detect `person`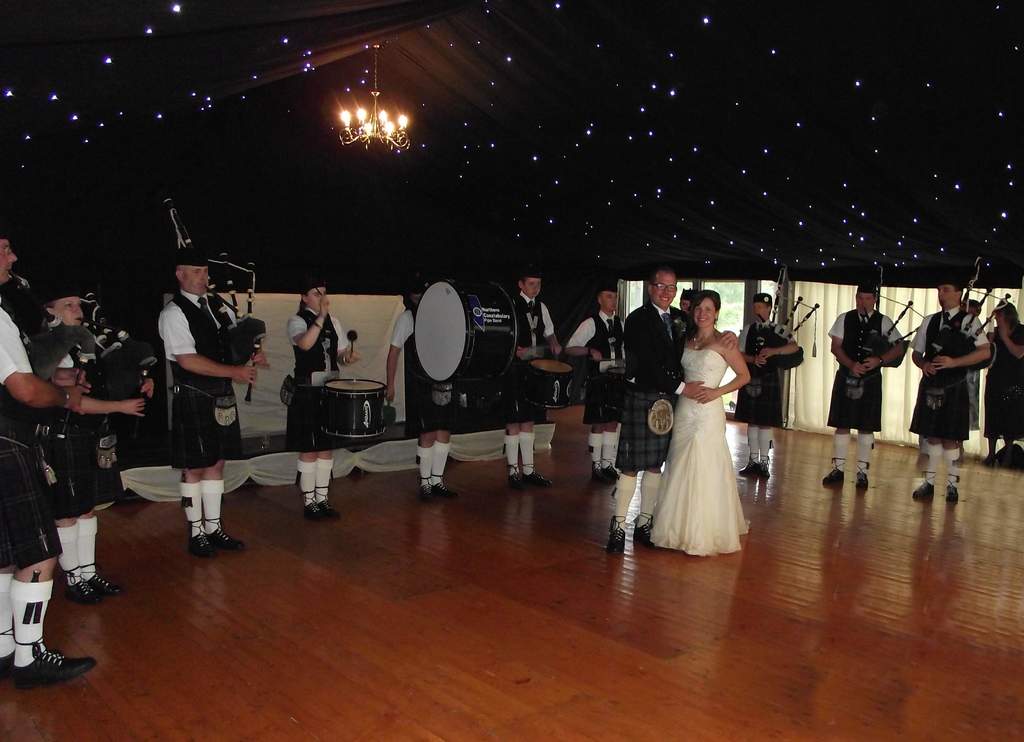
locate(511, 270, 570, 484)
